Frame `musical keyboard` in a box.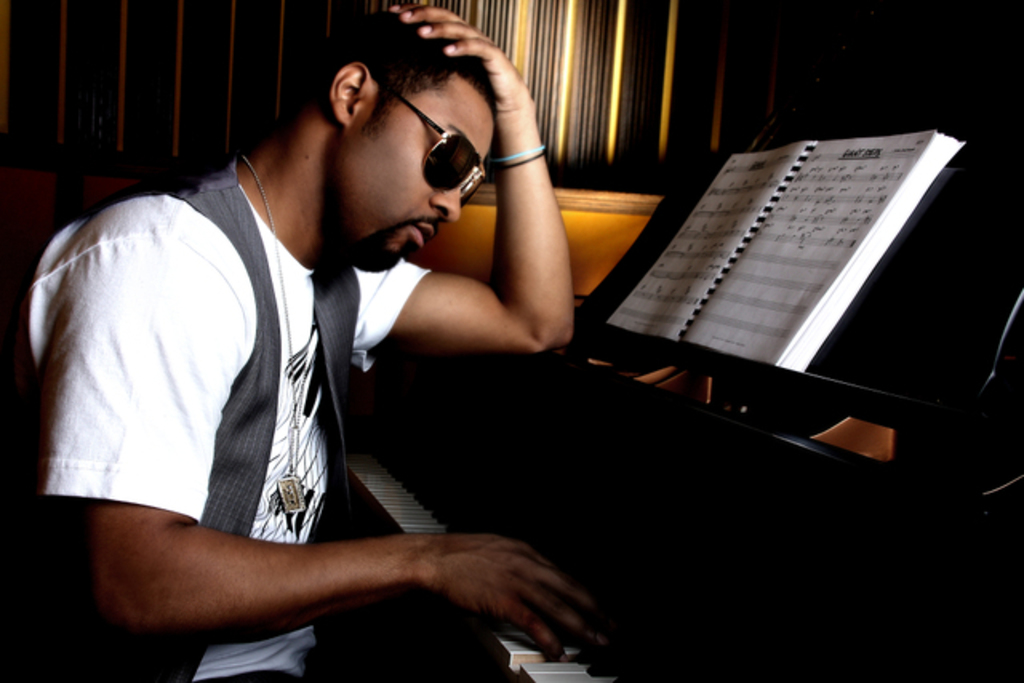
bbox=(347, 425, 610, 681).
